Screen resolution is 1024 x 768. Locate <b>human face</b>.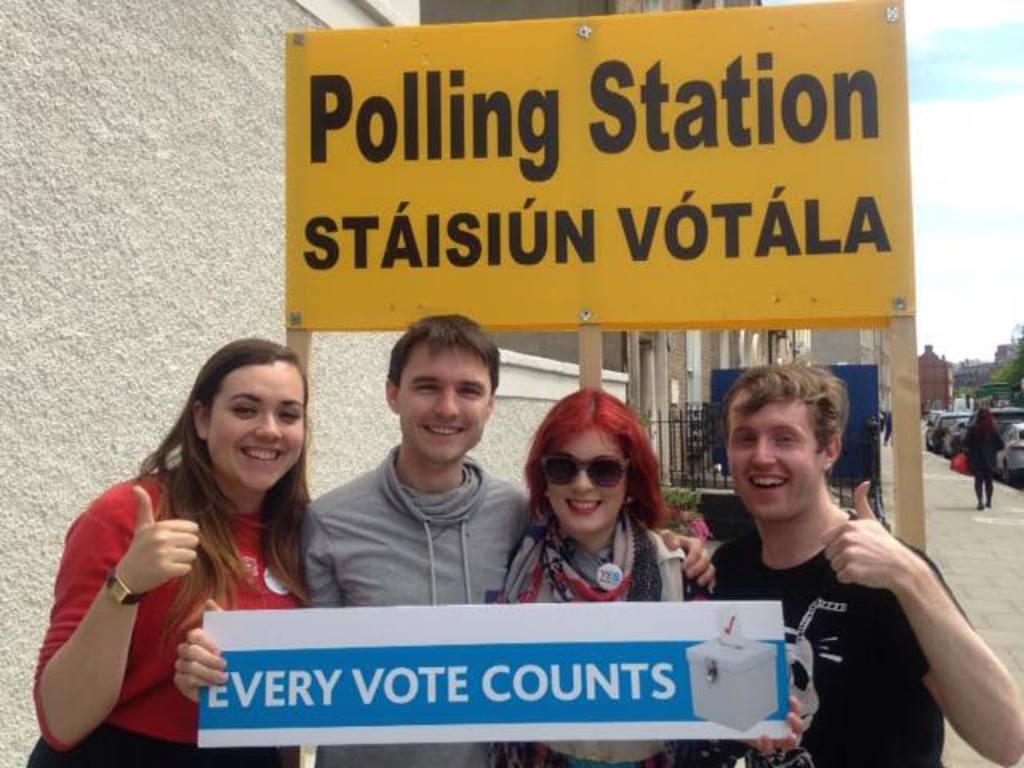
(x1=398, y1=344, x2=486, y2=459).
